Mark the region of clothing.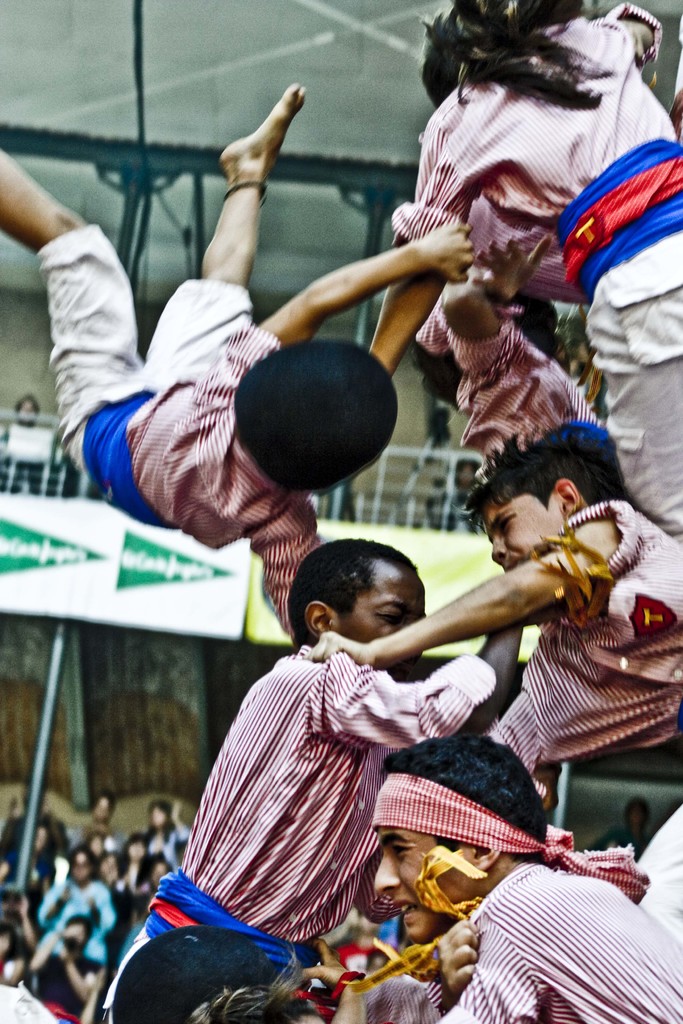
Region: 442, 858, 682, 1023.
